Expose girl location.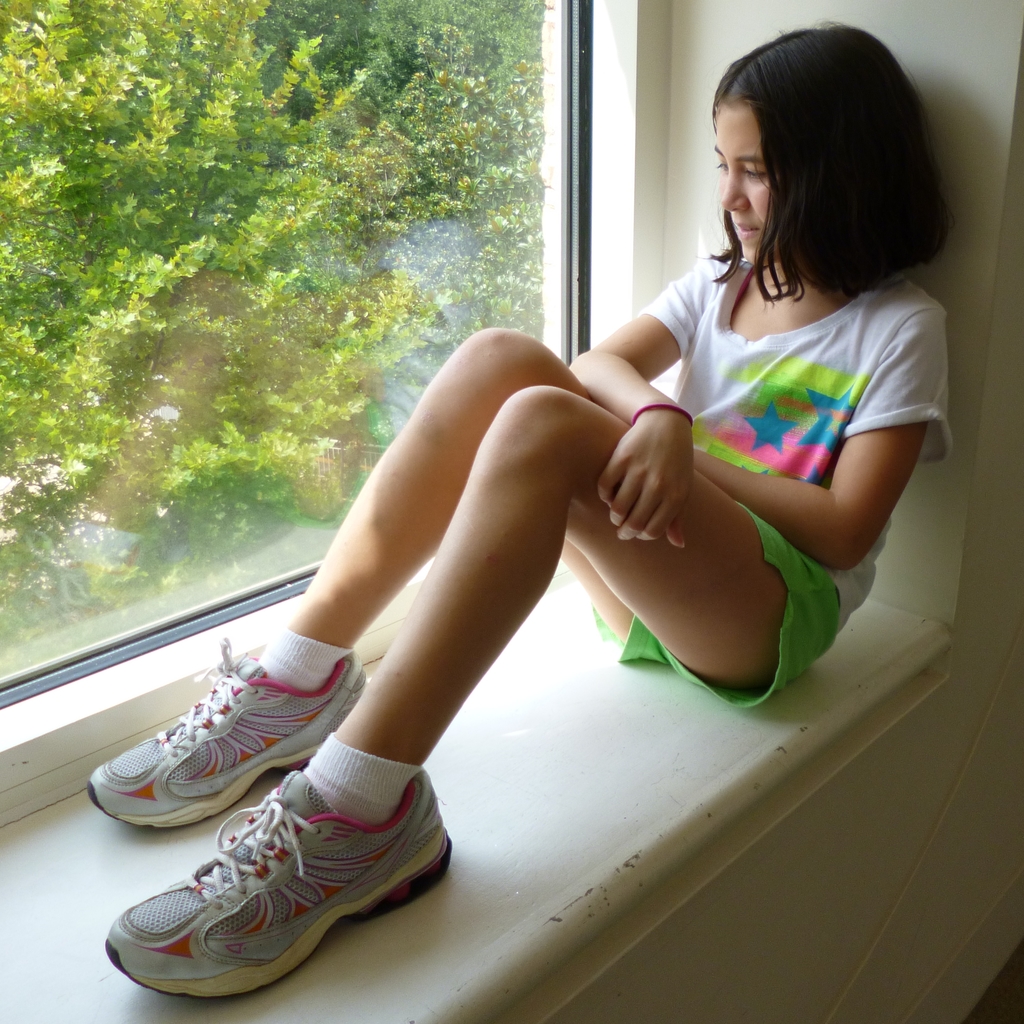
Exposed at x1=88 y1=22 x2=950 y2=998.
